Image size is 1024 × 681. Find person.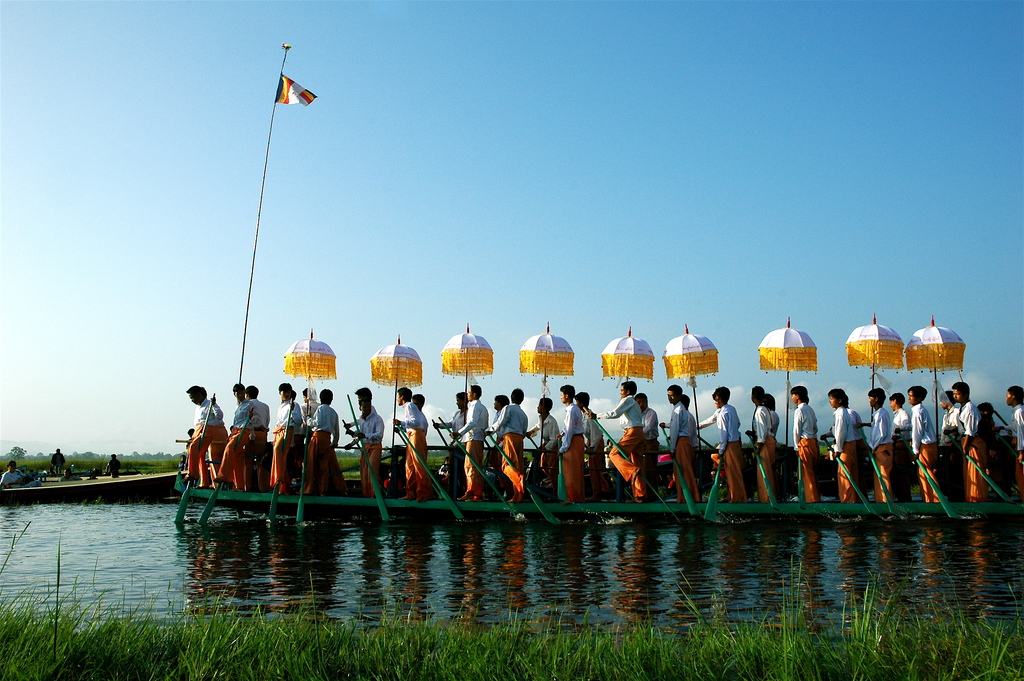
<region>589, 381, 647, 502</region>.
